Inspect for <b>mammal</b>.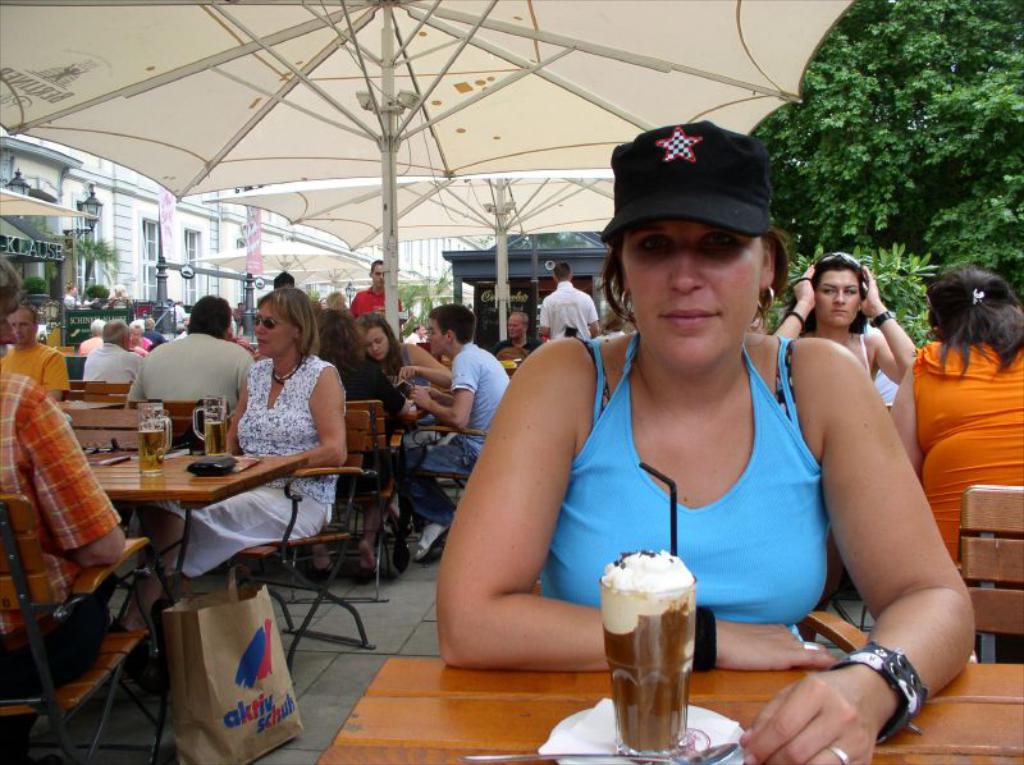
Inspection: (429,118,986,764).
